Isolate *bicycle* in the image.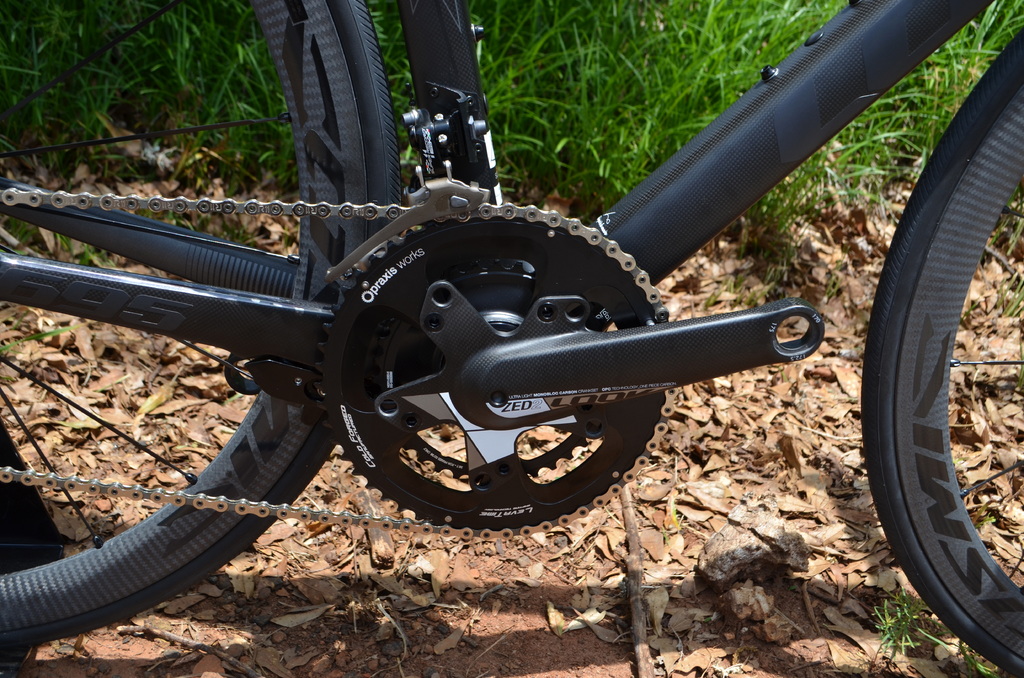
Isolated region: box(0, 0, 1023, 677).
